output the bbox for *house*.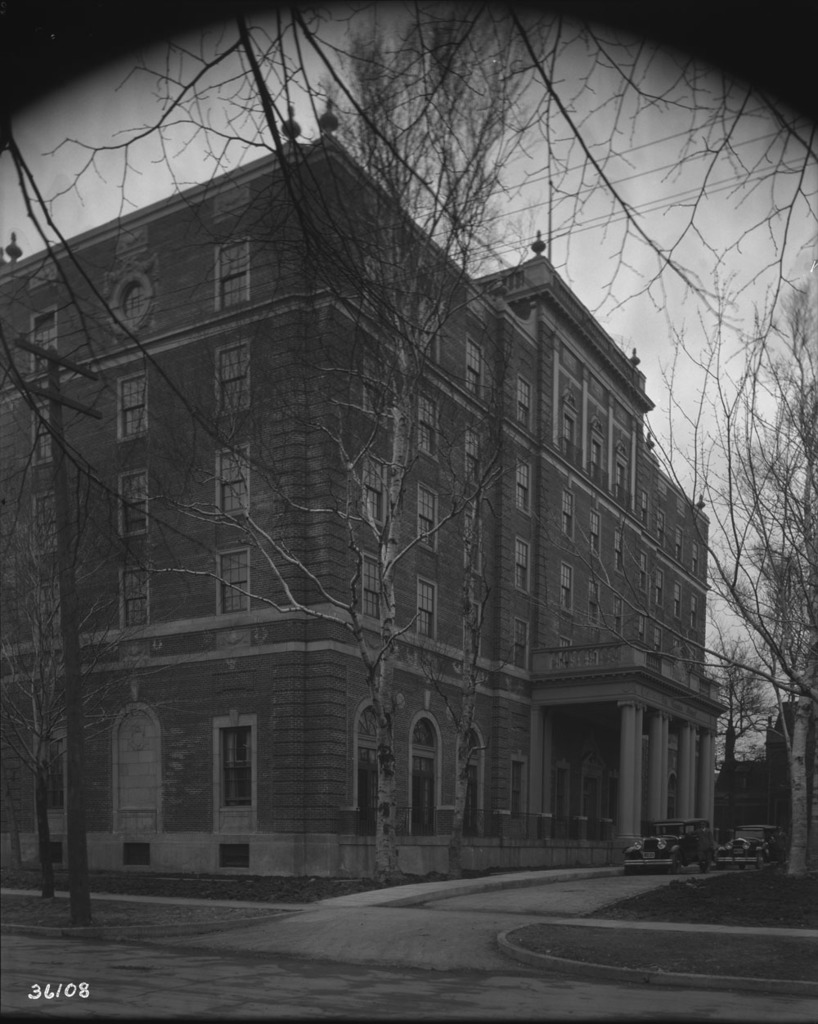
locate(24, 71, 769, 904).
